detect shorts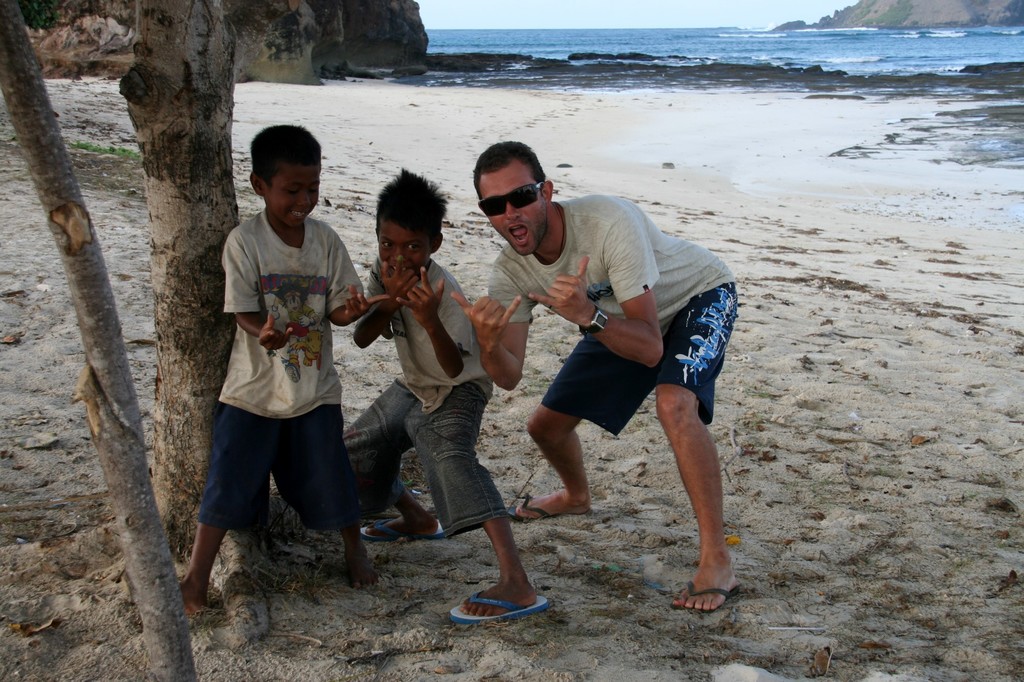
{"left": 540, "top": 283, "right": 739, "bottom": 438}
